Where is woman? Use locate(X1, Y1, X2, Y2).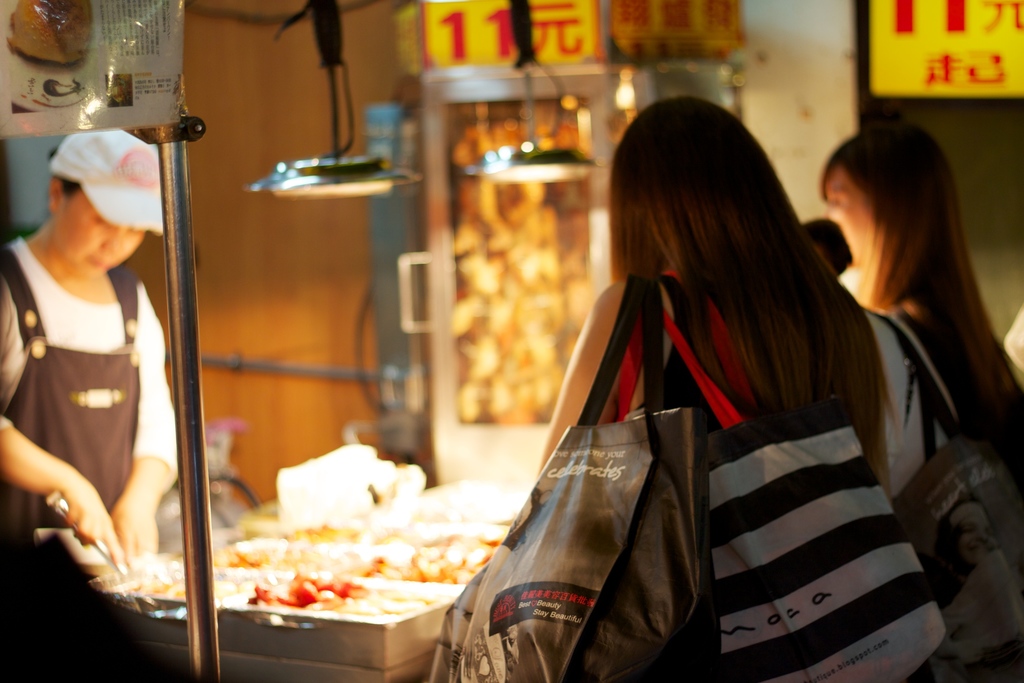
locate(815, 108, 1023, 550).
